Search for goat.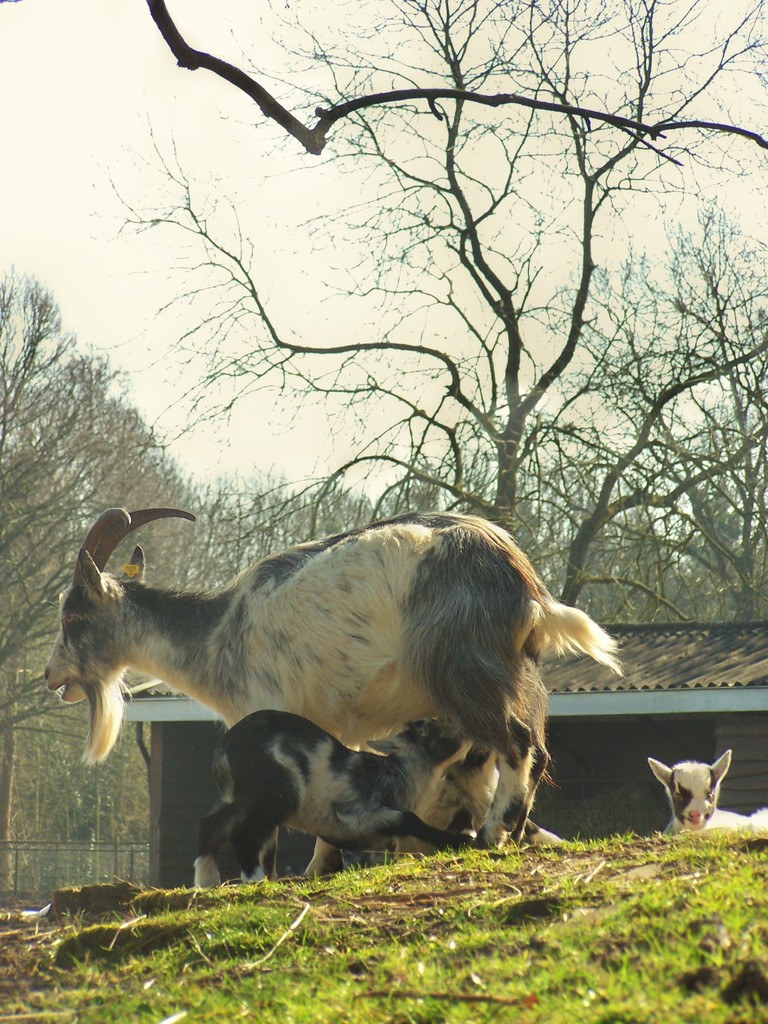
Found at Rect(640, 749, 767, 840).
